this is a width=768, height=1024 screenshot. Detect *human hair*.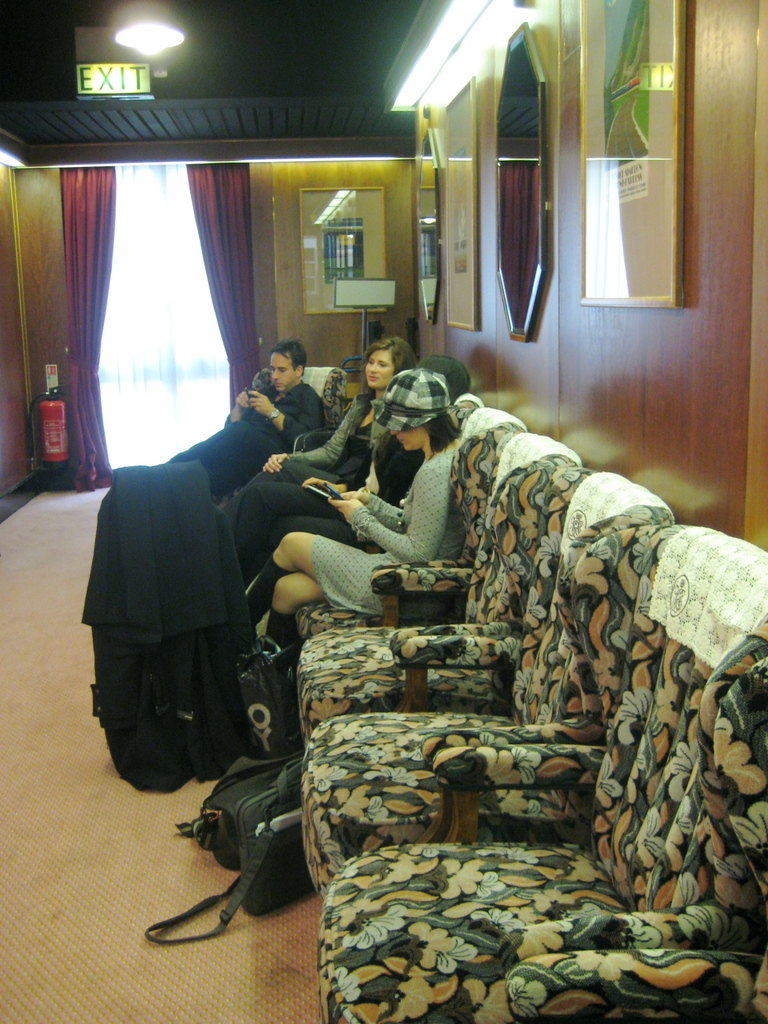
rect(268, 335, 307, 371).
